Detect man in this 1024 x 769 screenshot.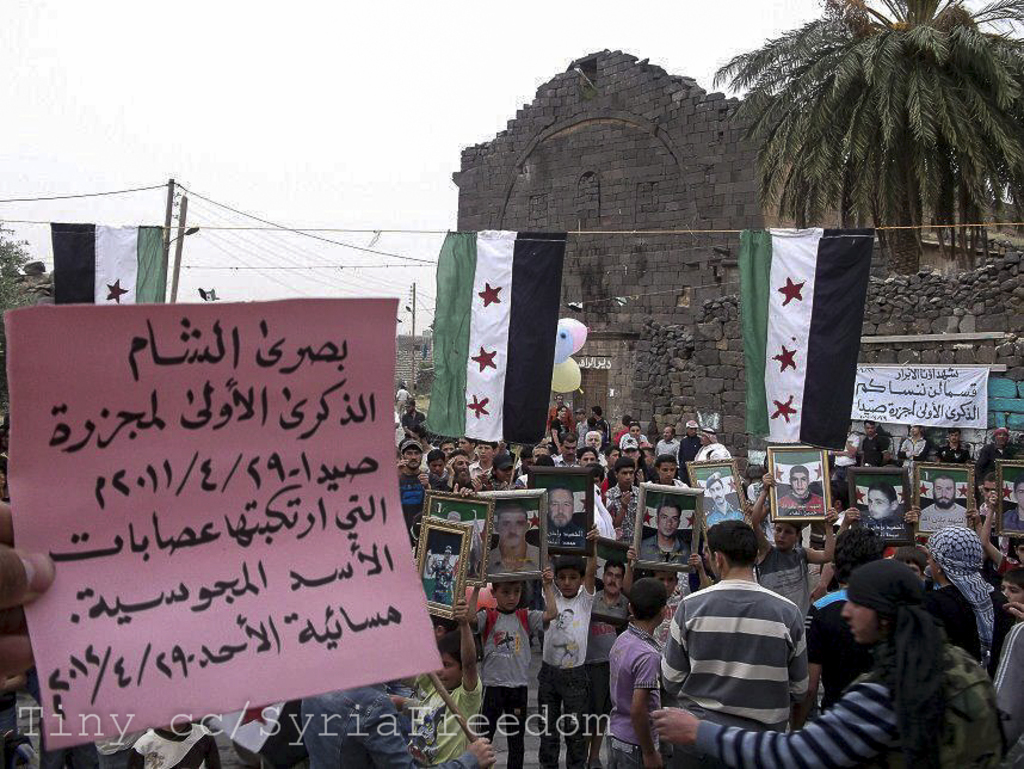
Detection: l=895, t=422, r=929, b=462.
